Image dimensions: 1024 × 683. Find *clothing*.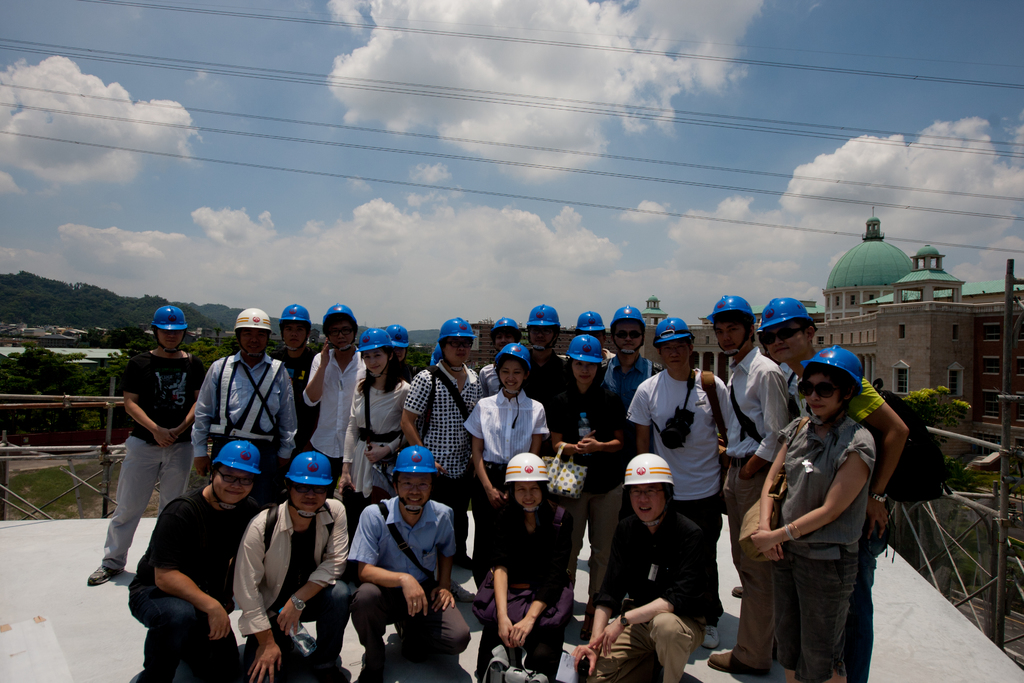
(303,349,366,463).
